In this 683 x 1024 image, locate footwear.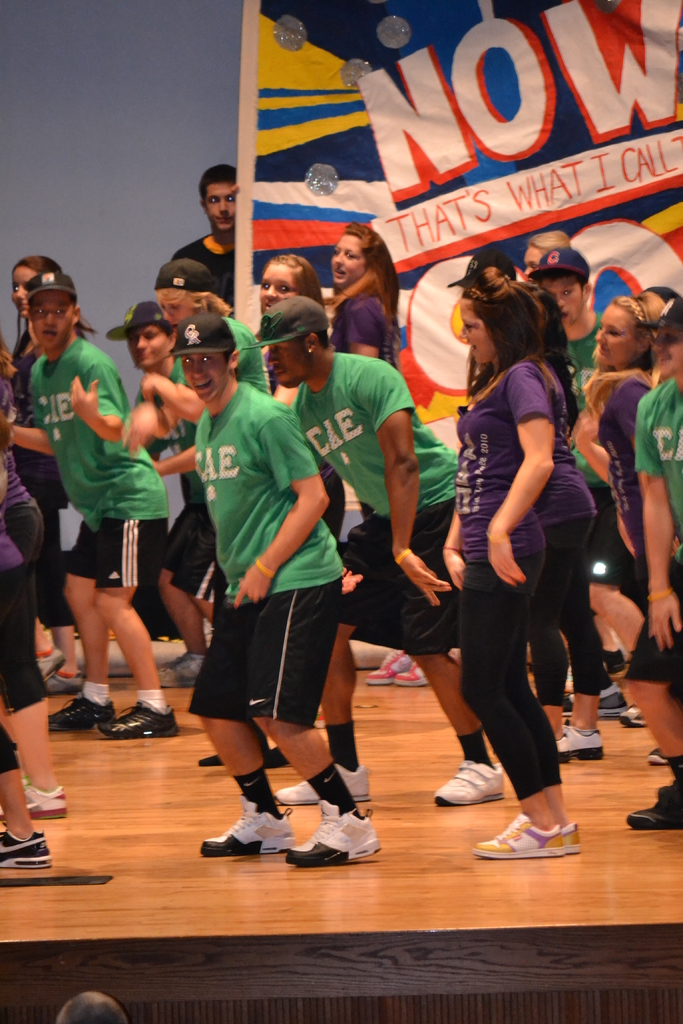
Bounding box: box=[283, 798, 386, 870].
